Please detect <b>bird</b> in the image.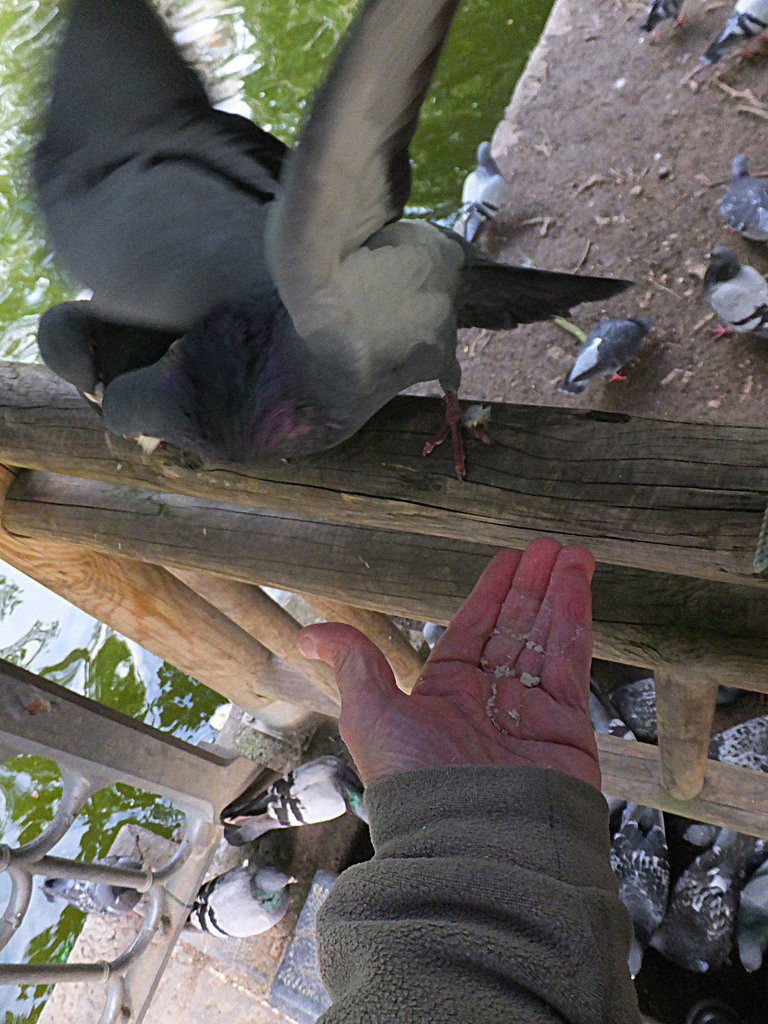
[left=572, top=296, right=658, bottom=380].
